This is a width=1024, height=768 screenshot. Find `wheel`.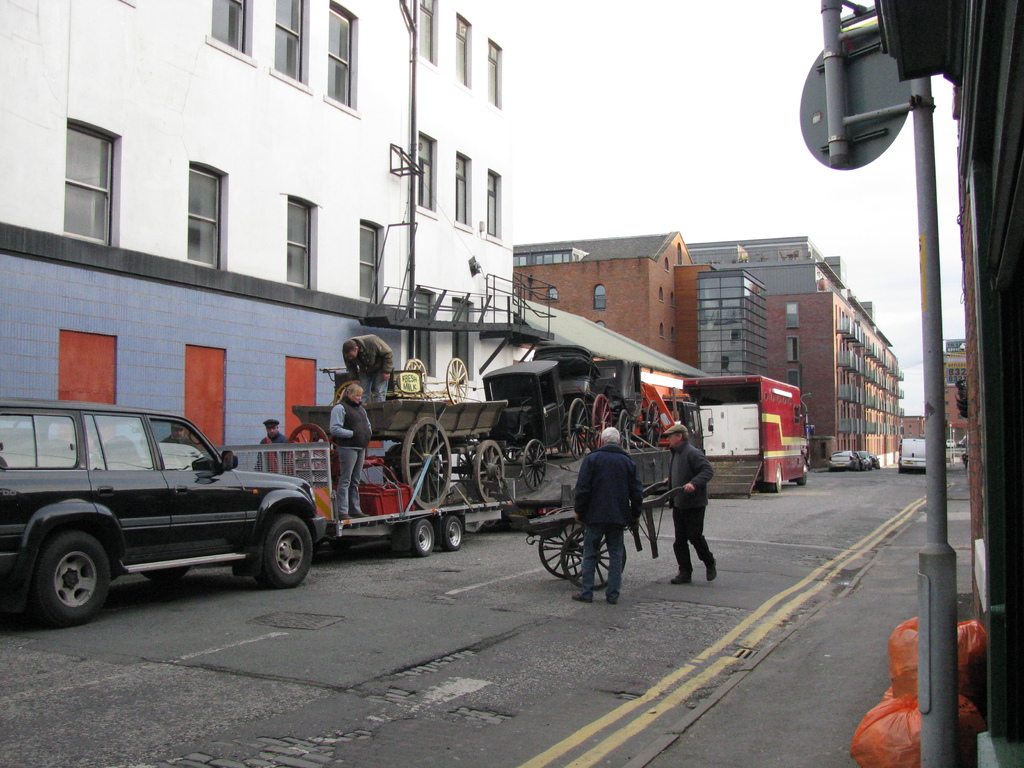
Bounding box: 470:437:507:506.
